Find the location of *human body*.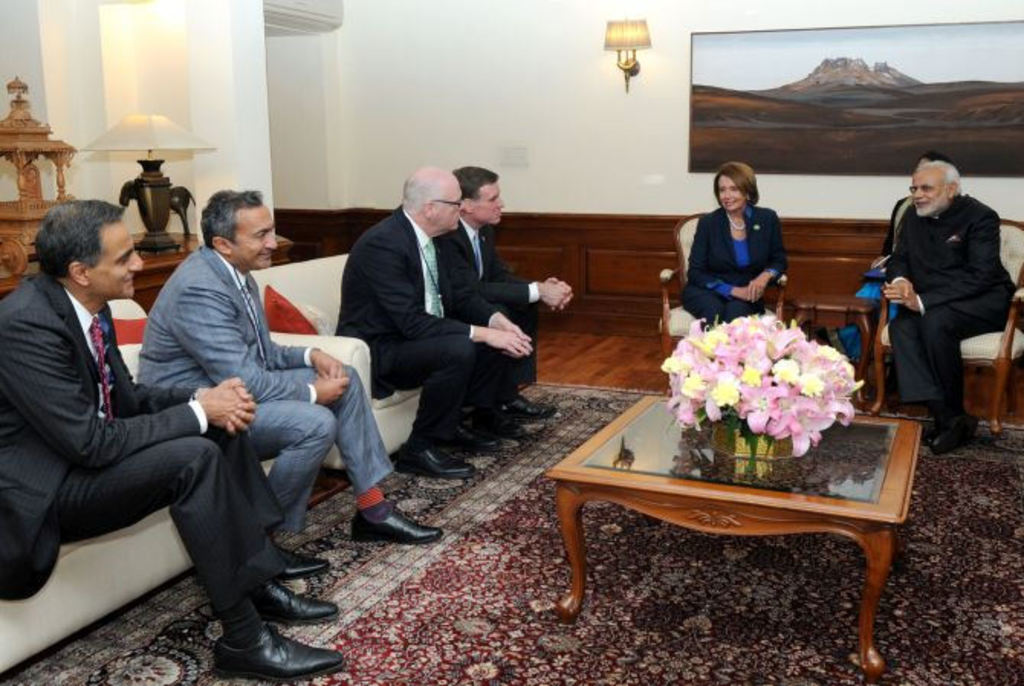
Location: detection(873, 138, 1006, 458).
